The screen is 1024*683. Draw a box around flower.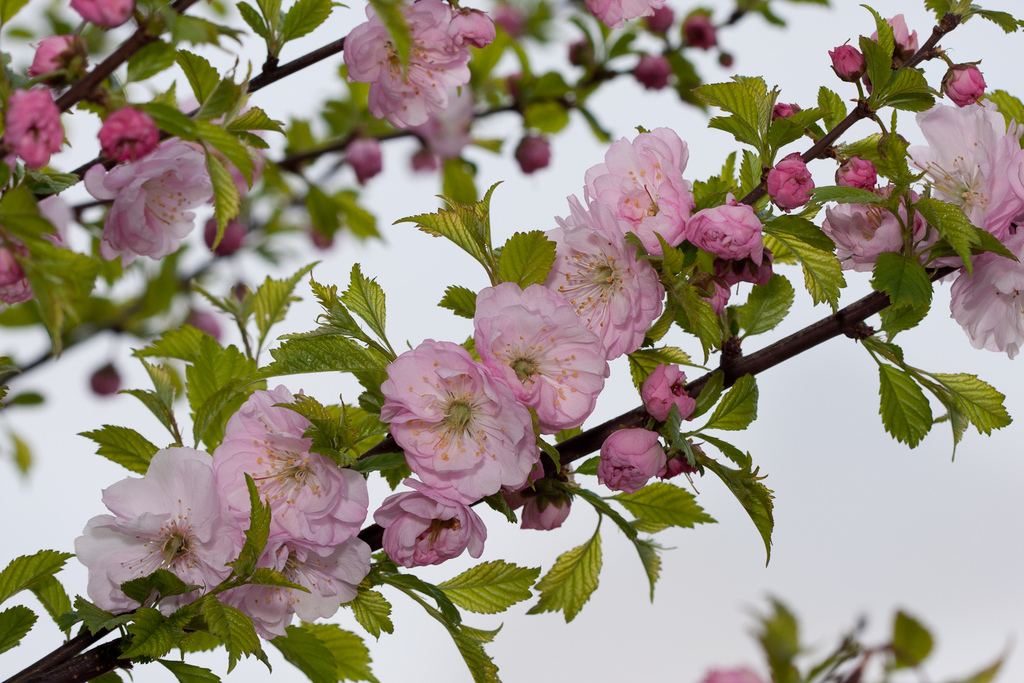
[left=90, top=367, right=120, bottom=399].
